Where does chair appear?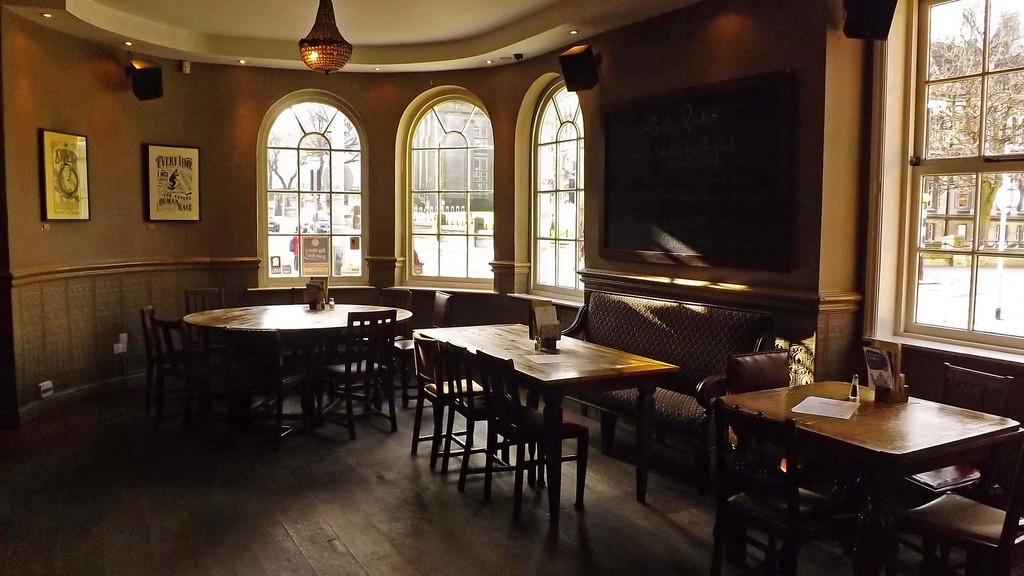
Appears at <region>211, 324, 307, 449</region>.
